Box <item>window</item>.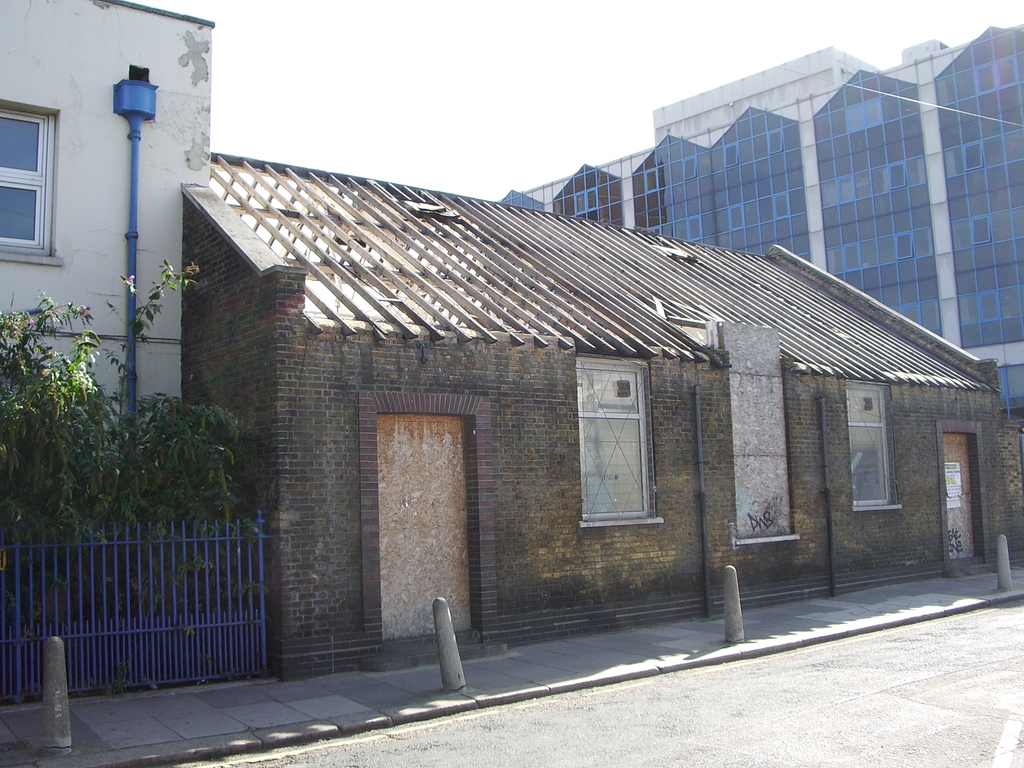
(575, 340, 660, 541).
